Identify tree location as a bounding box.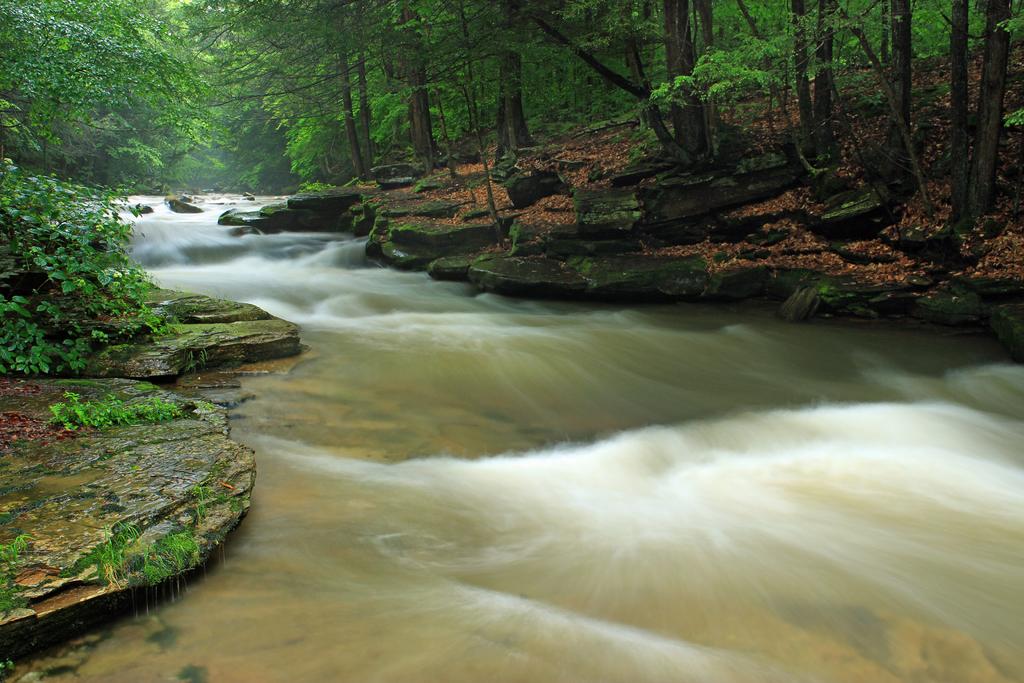
0,0,225,160.
